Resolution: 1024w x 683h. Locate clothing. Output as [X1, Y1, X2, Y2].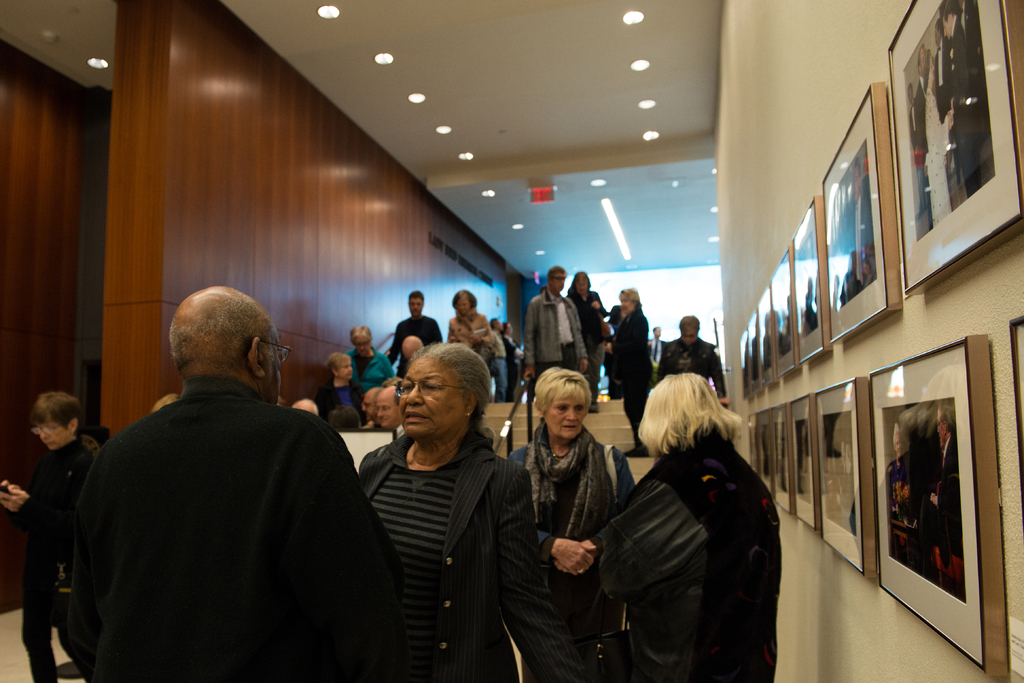
[360, 434, 579, 682].
